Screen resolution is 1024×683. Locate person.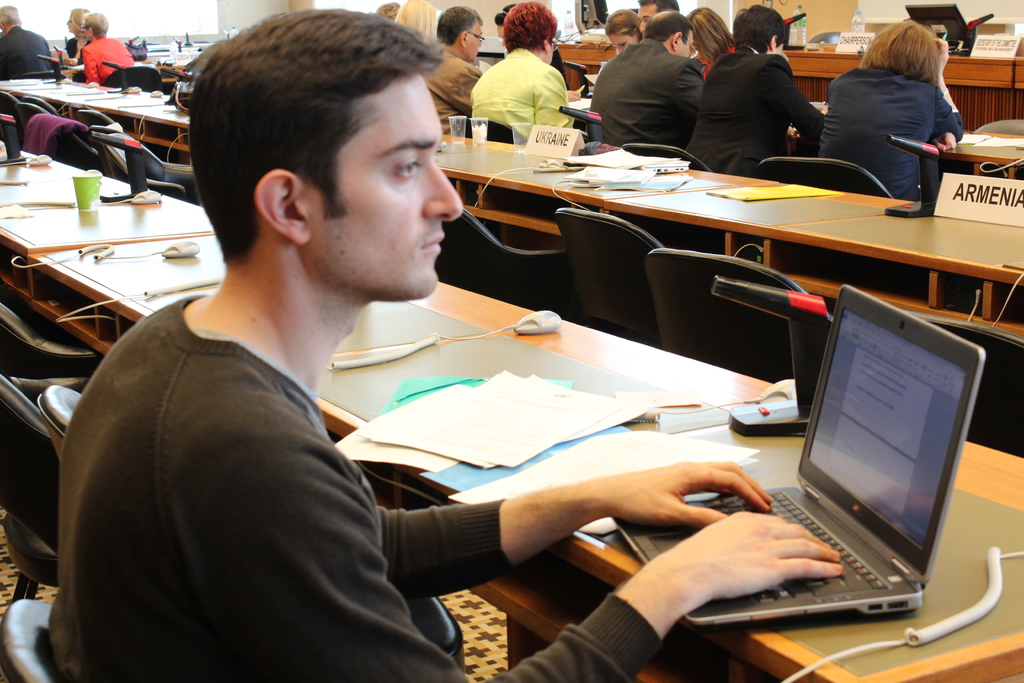
420,3,487,136.
